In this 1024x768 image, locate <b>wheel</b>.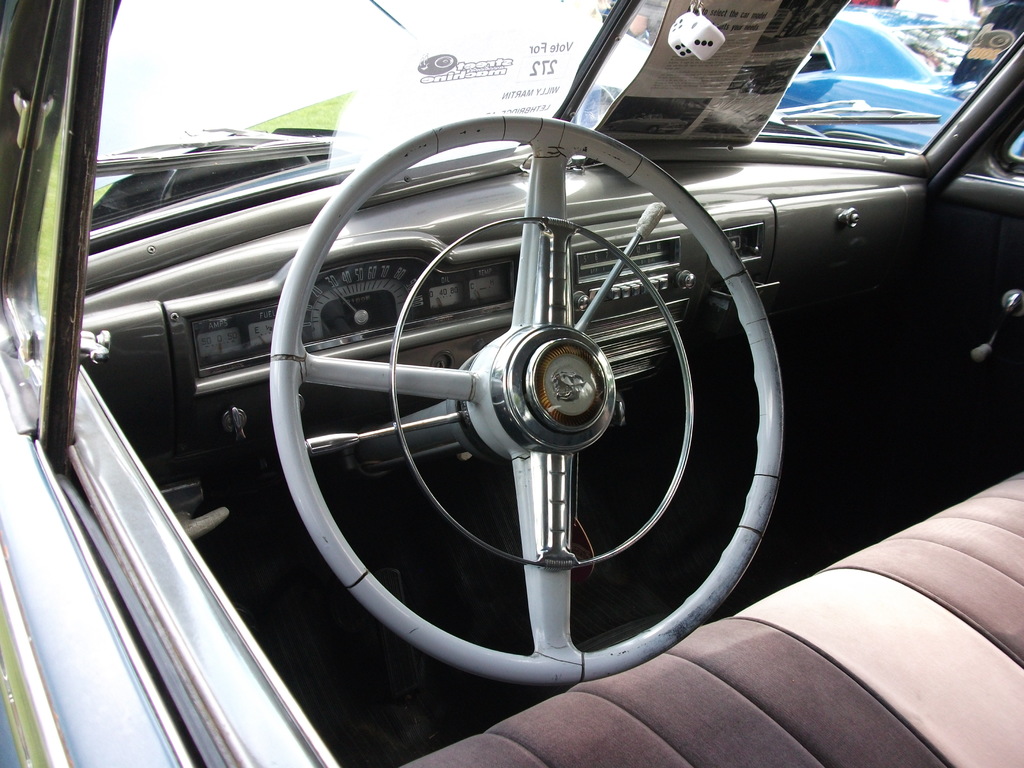
Bounding box: Rect(264, 111, 788, 691).
